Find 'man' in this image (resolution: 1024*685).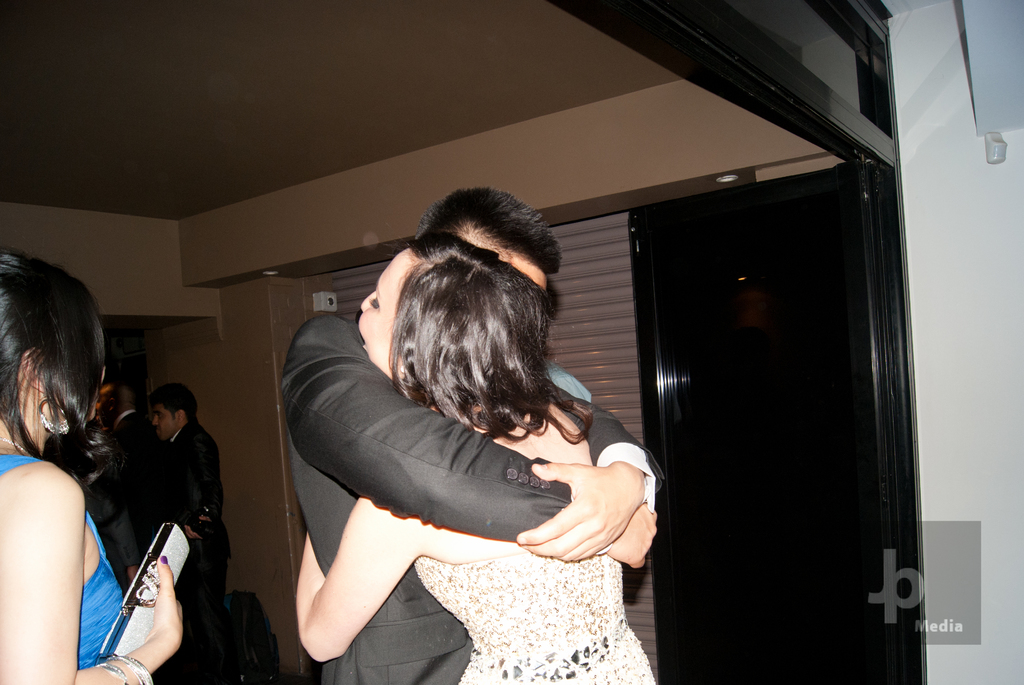
BBox(152, 388, 241, 681).
